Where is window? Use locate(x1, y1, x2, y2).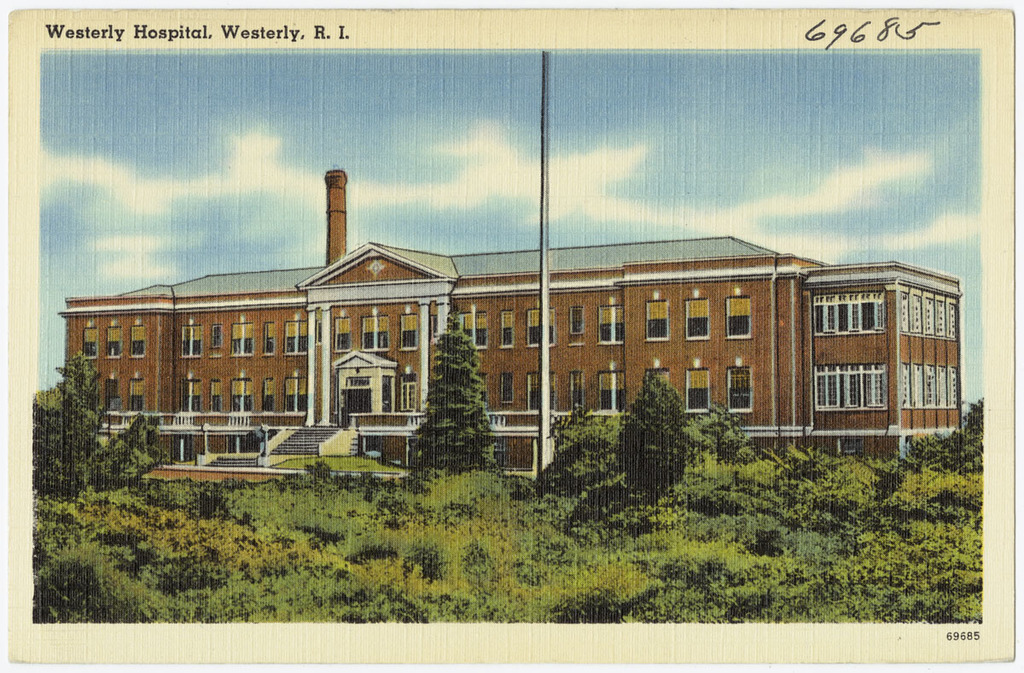
locate(501, 310, 510, 346).
